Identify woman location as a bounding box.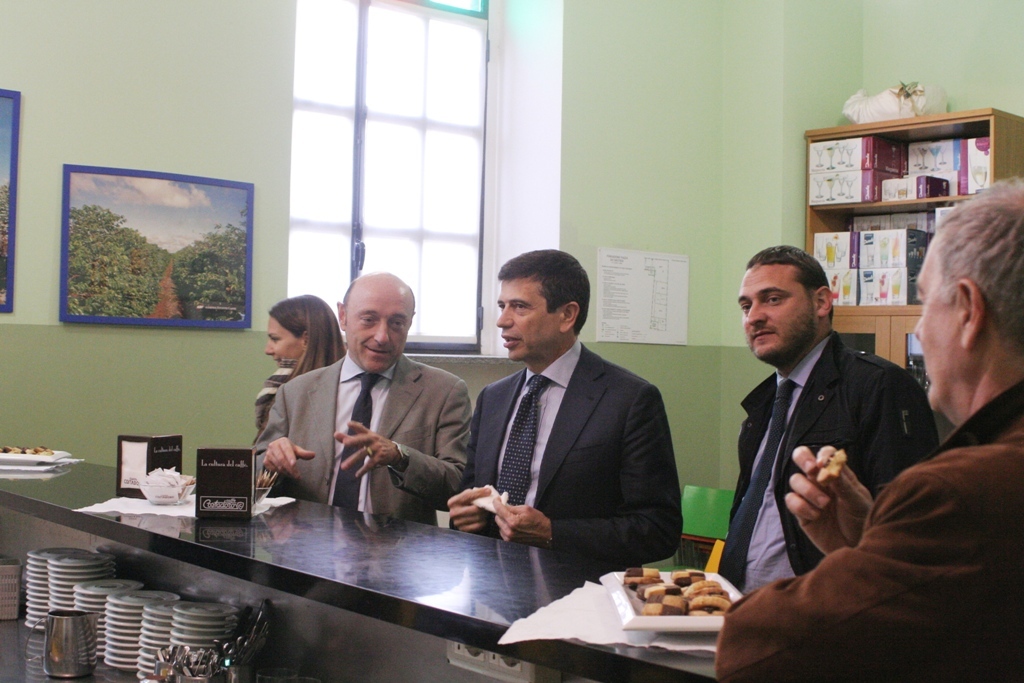
rect(262, 293, 351, 376).
